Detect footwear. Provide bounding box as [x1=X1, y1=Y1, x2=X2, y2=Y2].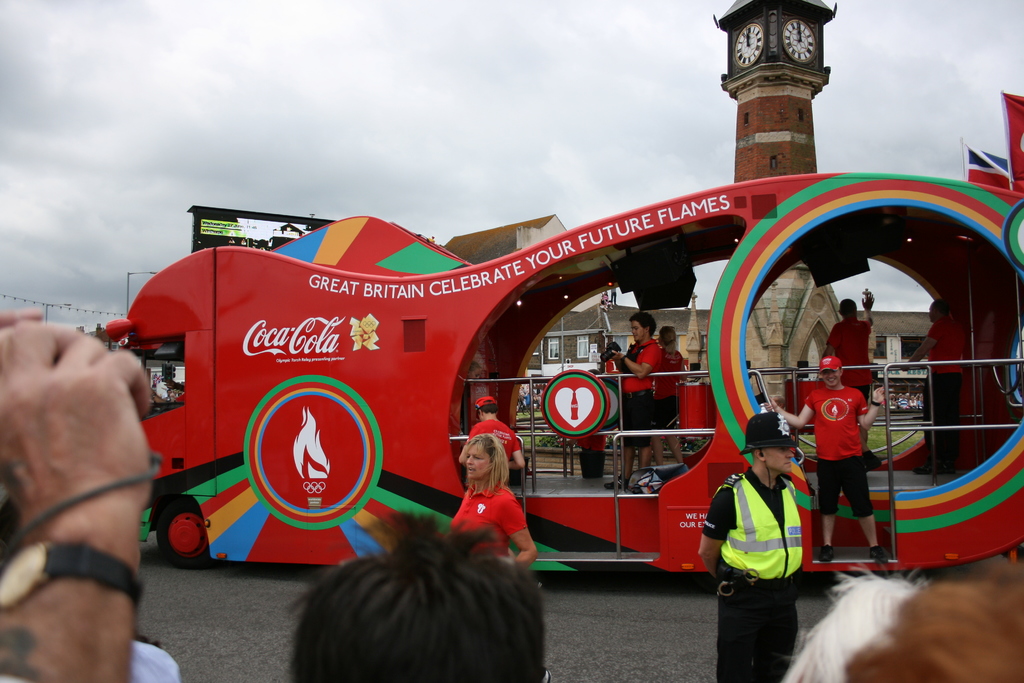
[x1=866, y1=548, x2=888, y2=564].
